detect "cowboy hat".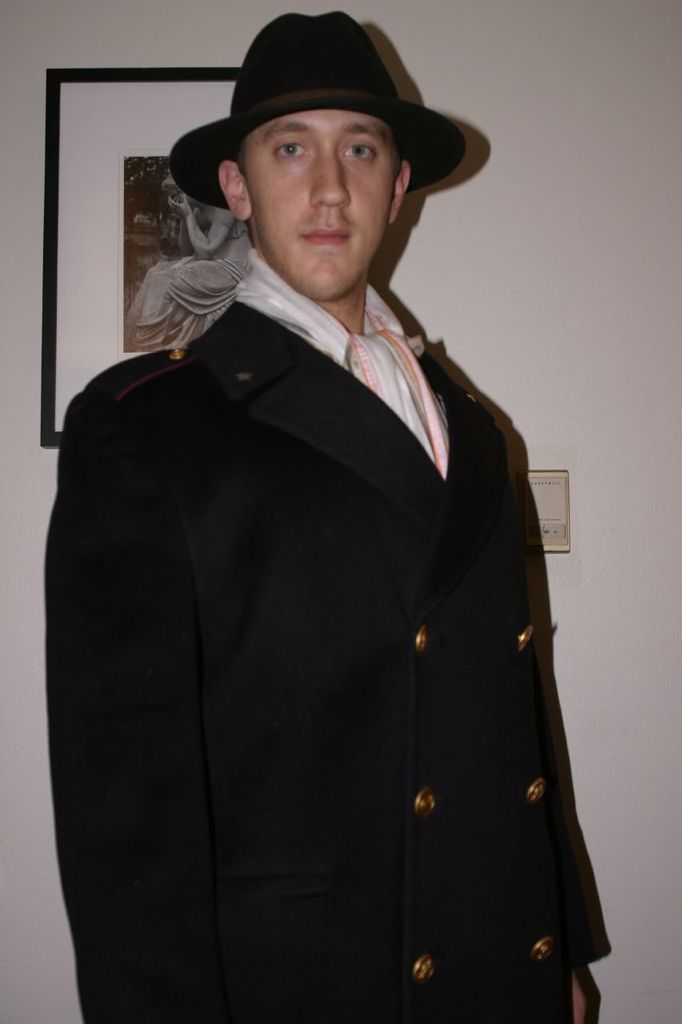
Detected at box=[166, 44, 459, 229].
